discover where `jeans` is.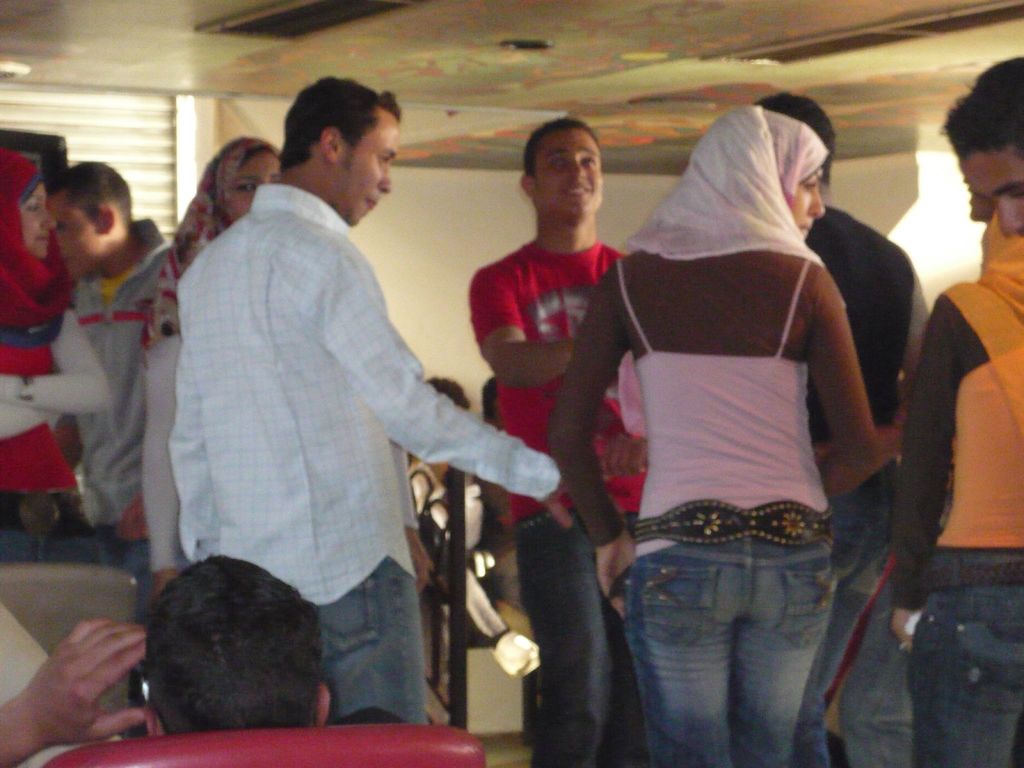
Discovered at x1=605, y1=510, x2=854, y2=767.
